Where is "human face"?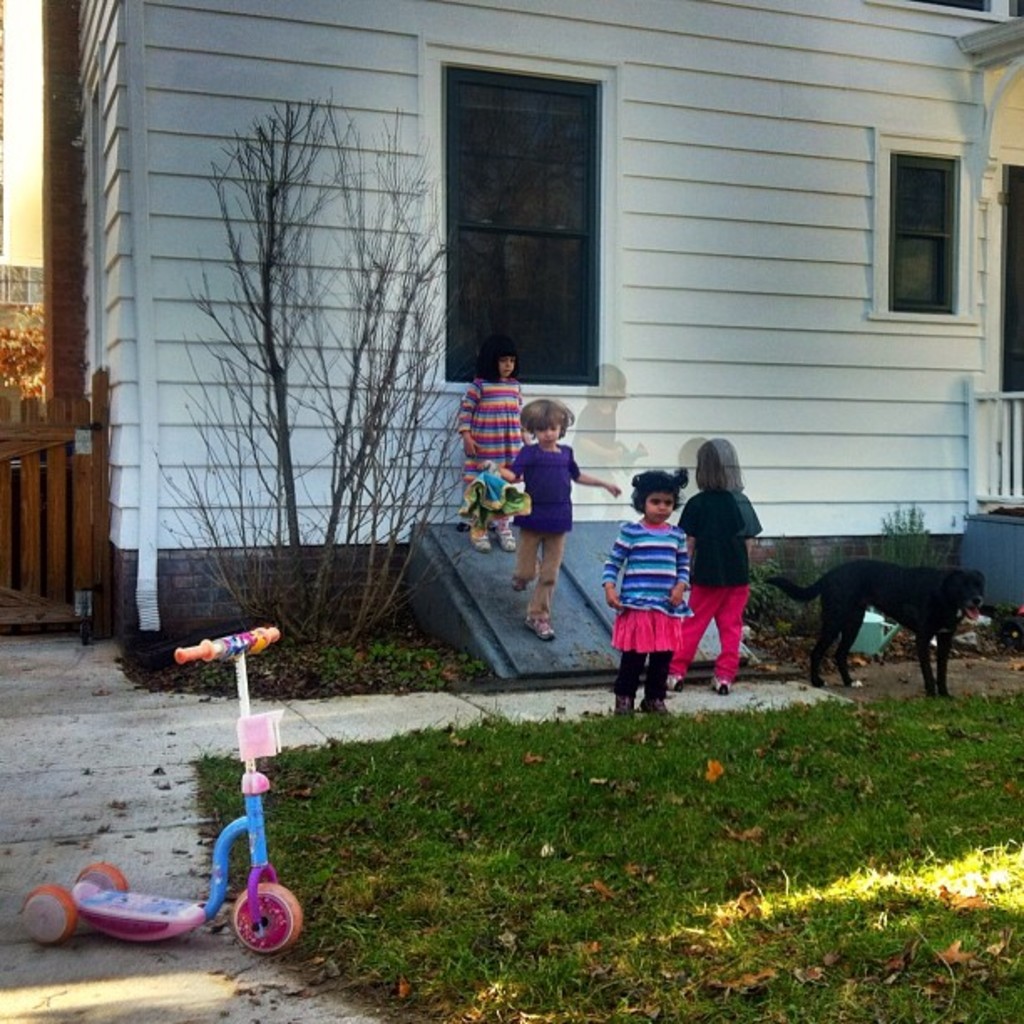
(x1=532, y1=428, x2=557, y2=447).
